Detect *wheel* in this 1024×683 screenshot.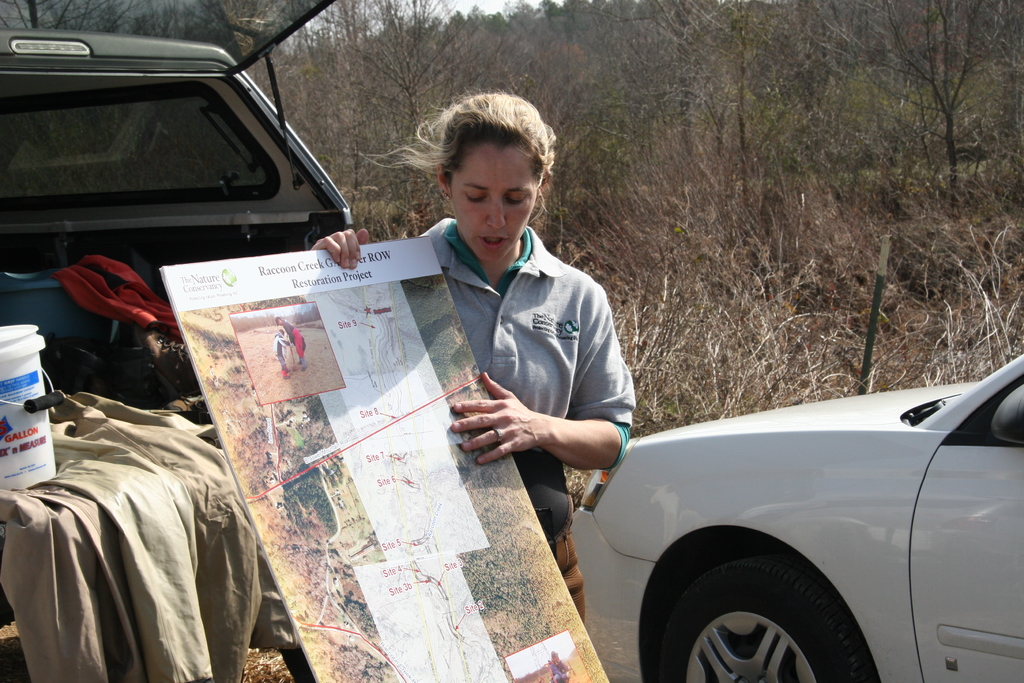
Detection: left=650, top=557, right=874, bottom=682.
